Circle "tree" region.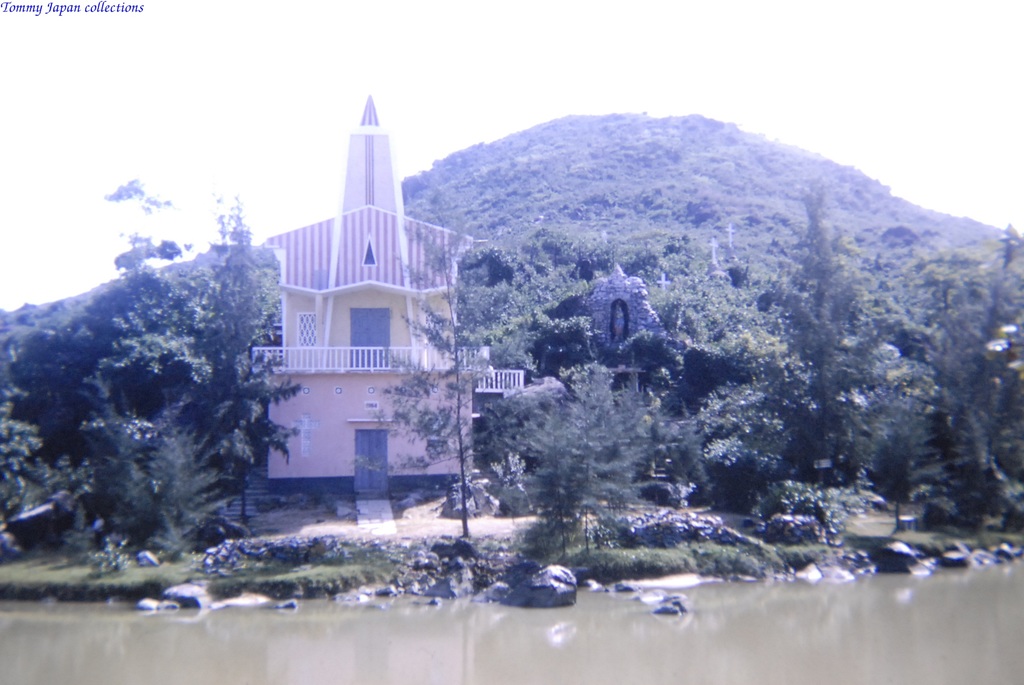
Region: 172, 205, 316, 537.
